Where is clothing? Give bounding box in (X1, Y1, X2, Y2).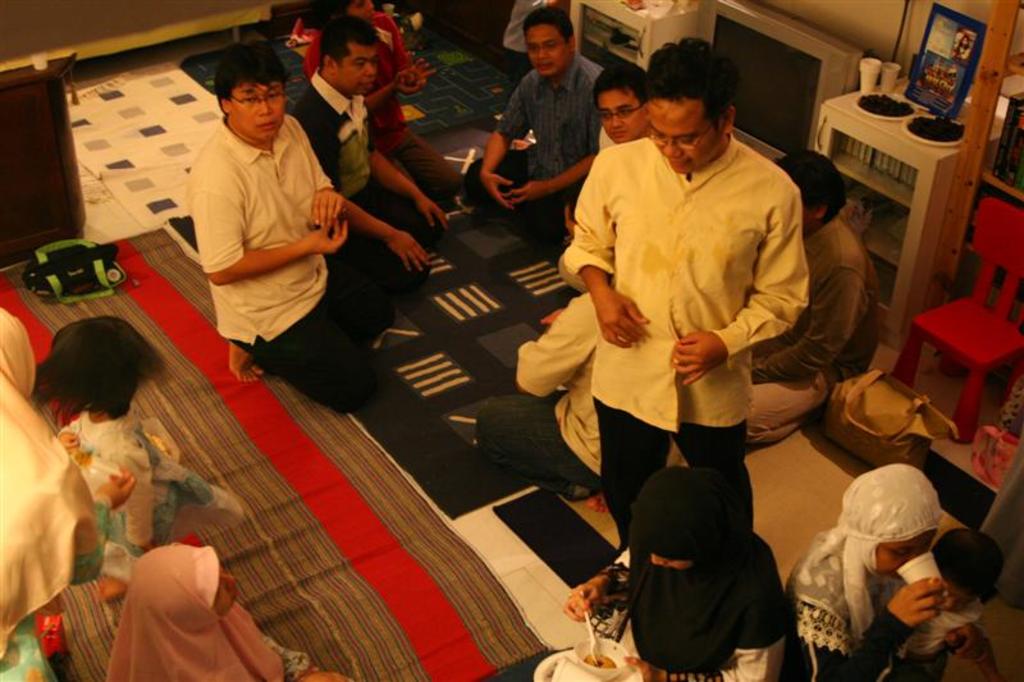
(545, 116, 844, 500).
